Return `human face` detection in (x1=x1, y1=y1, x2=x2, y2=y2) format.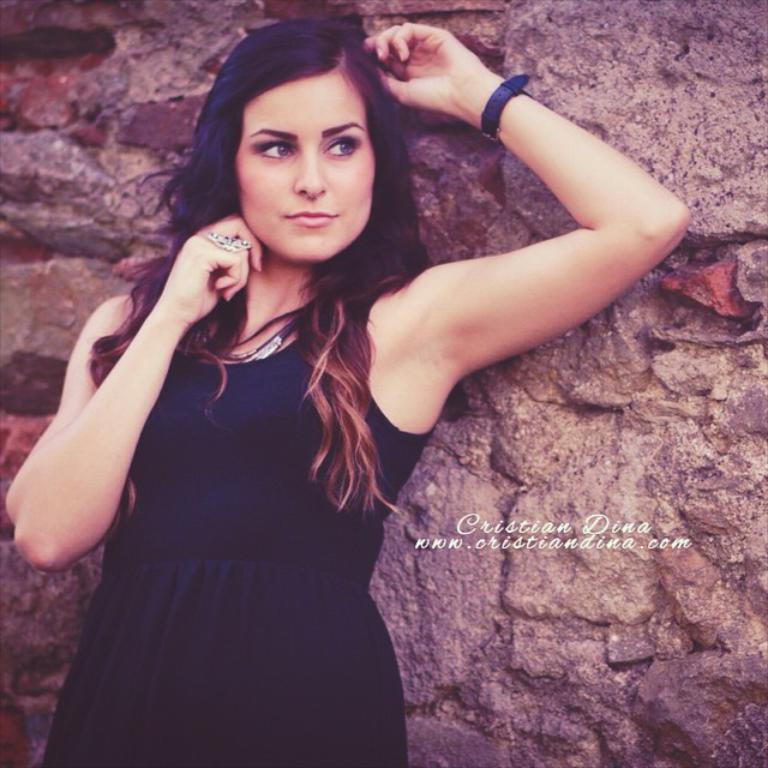
(x1=238, y1=65, x2=377, y2=263).
